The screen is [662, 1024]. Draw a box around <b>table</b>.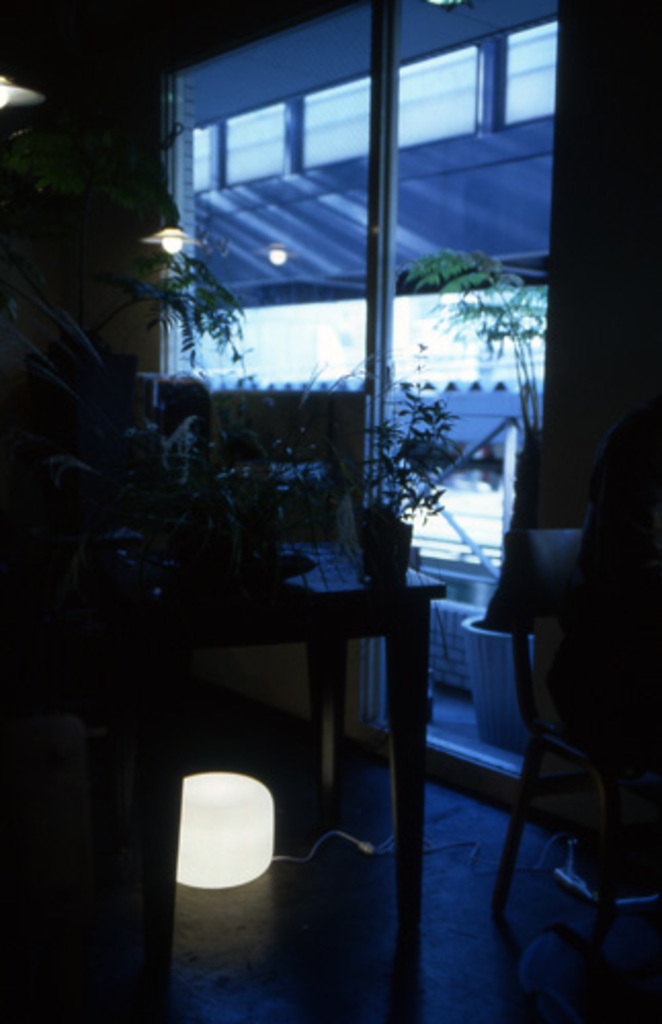
pyautogui.locateOnScreen(6, 530, 449, 942).
